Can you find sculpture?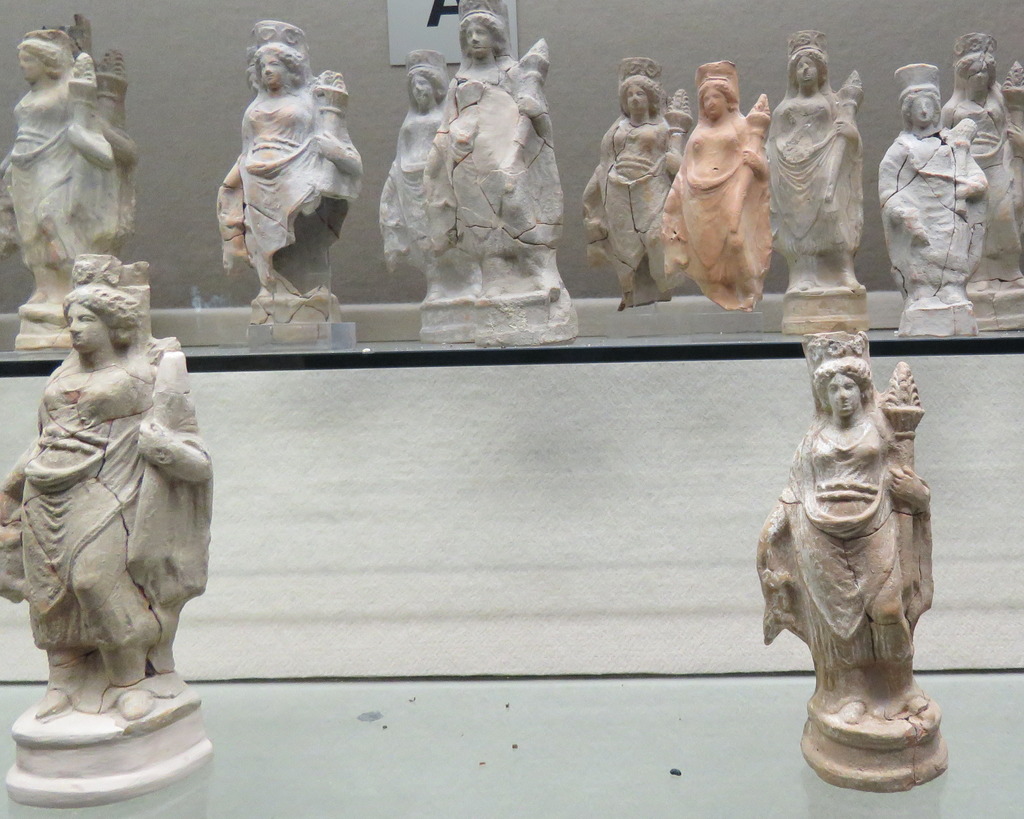
Yes, bounding box: rect(413, 0, 551, 288).
